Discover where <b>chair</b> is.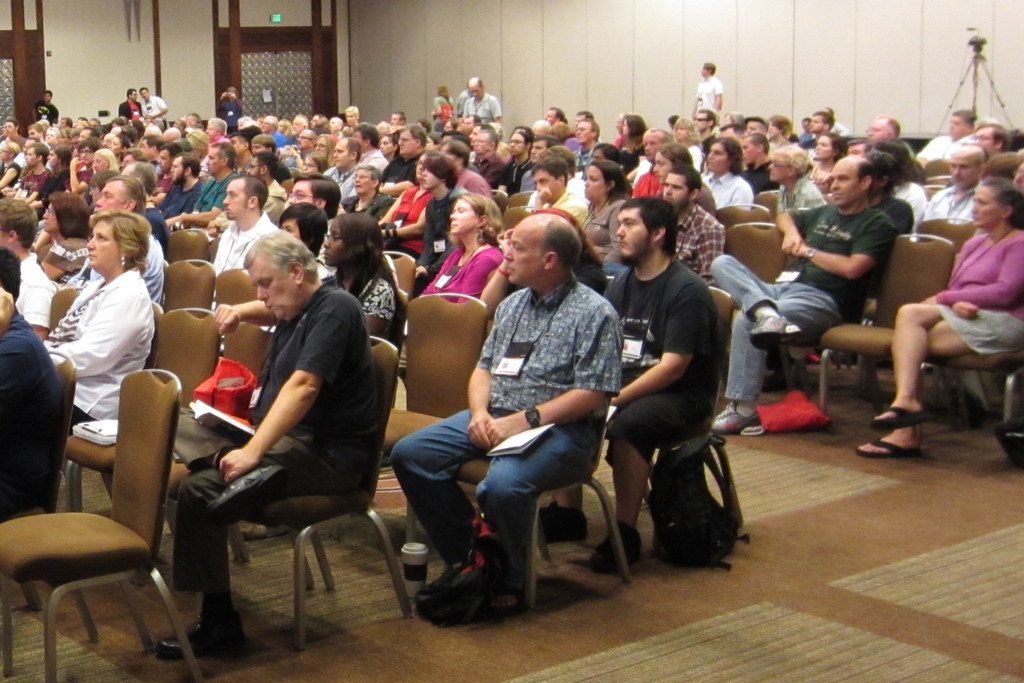
Discovered at (164,255,218,318).
